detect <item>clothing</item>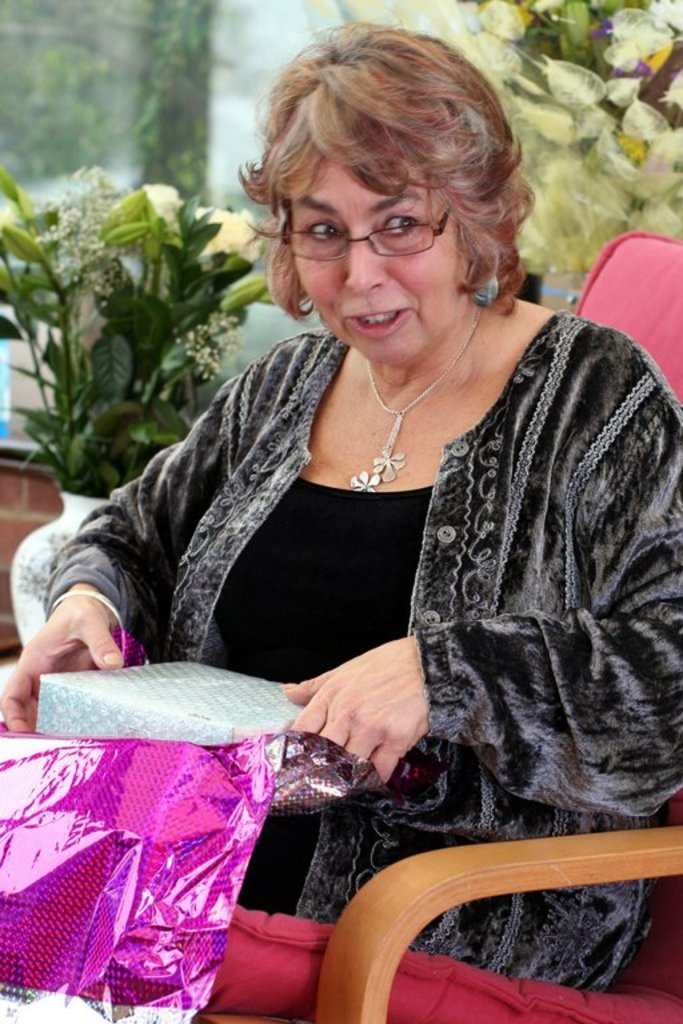
(left=65, top=248, right=666, bottom=968)
